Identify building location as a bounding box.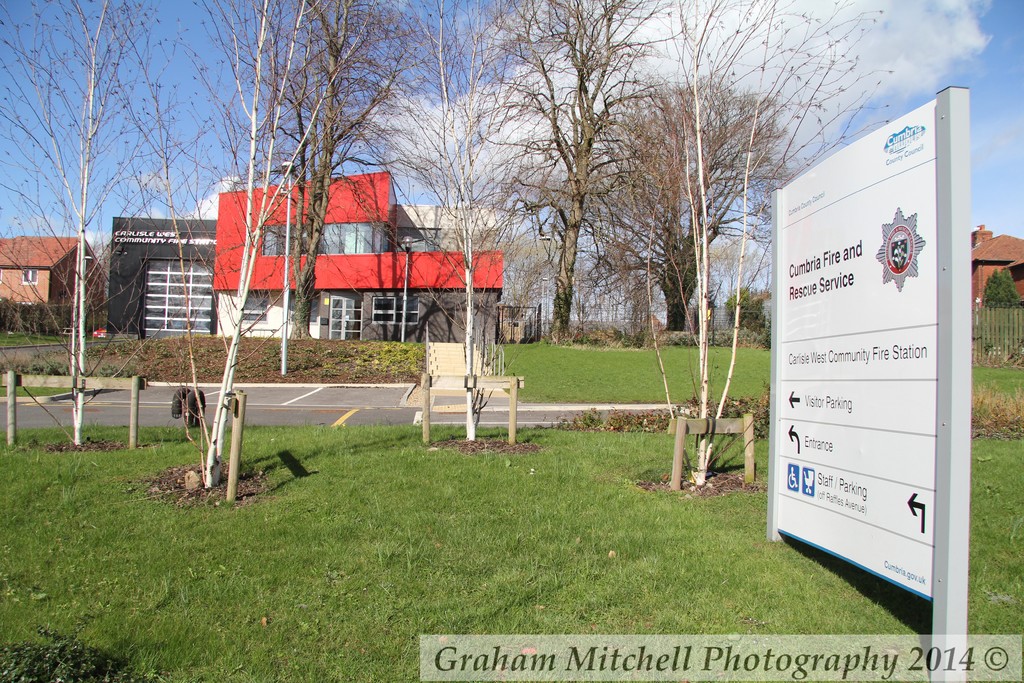
BBox(971, 223, 1023, 349).
